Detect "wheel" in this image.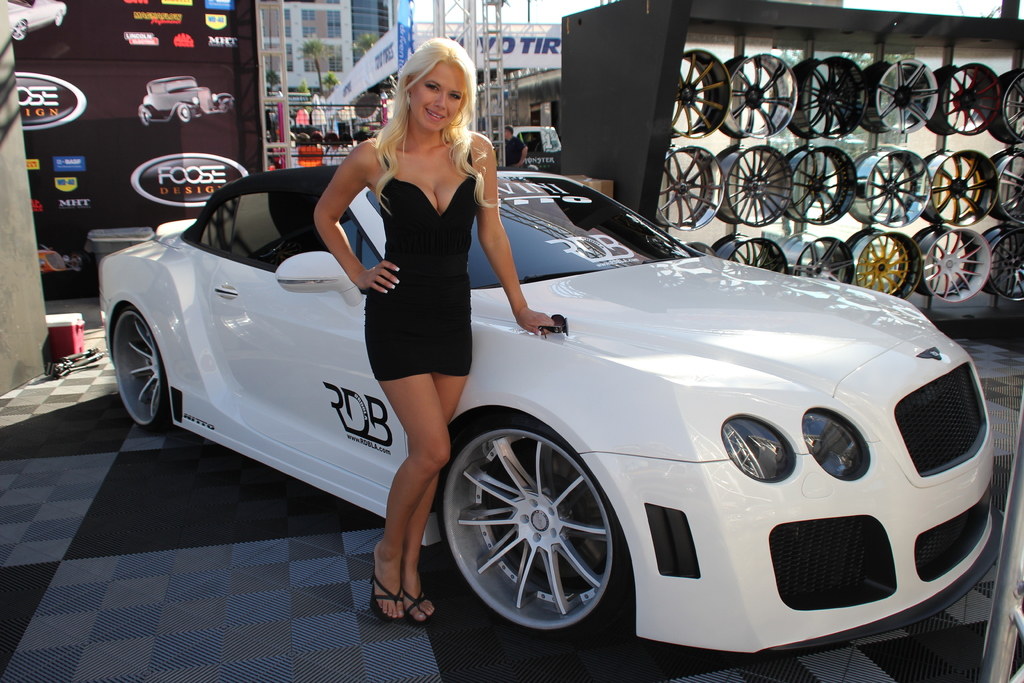
Detection: select_region(860, 57, 936, 133).
